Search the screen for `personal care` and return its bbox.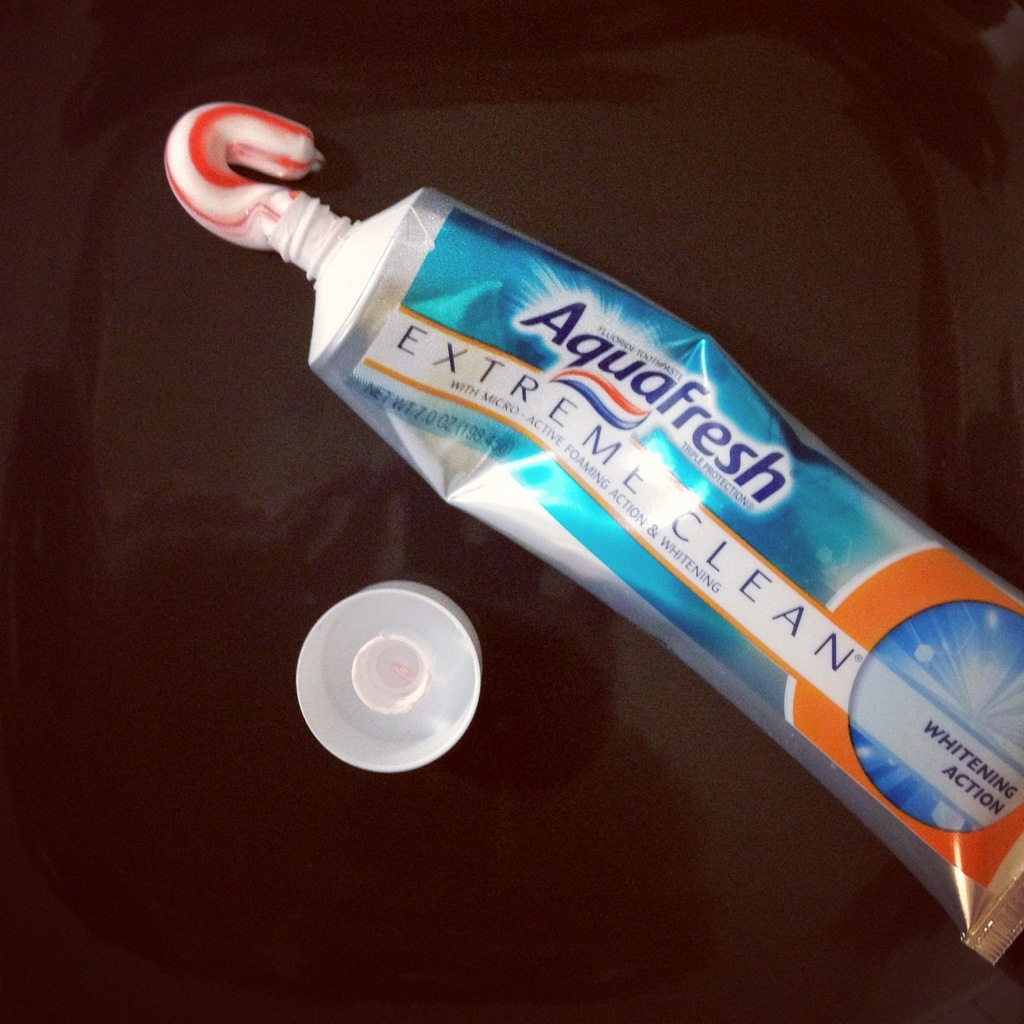
Found: detection(156, 149, 1023, 979).
